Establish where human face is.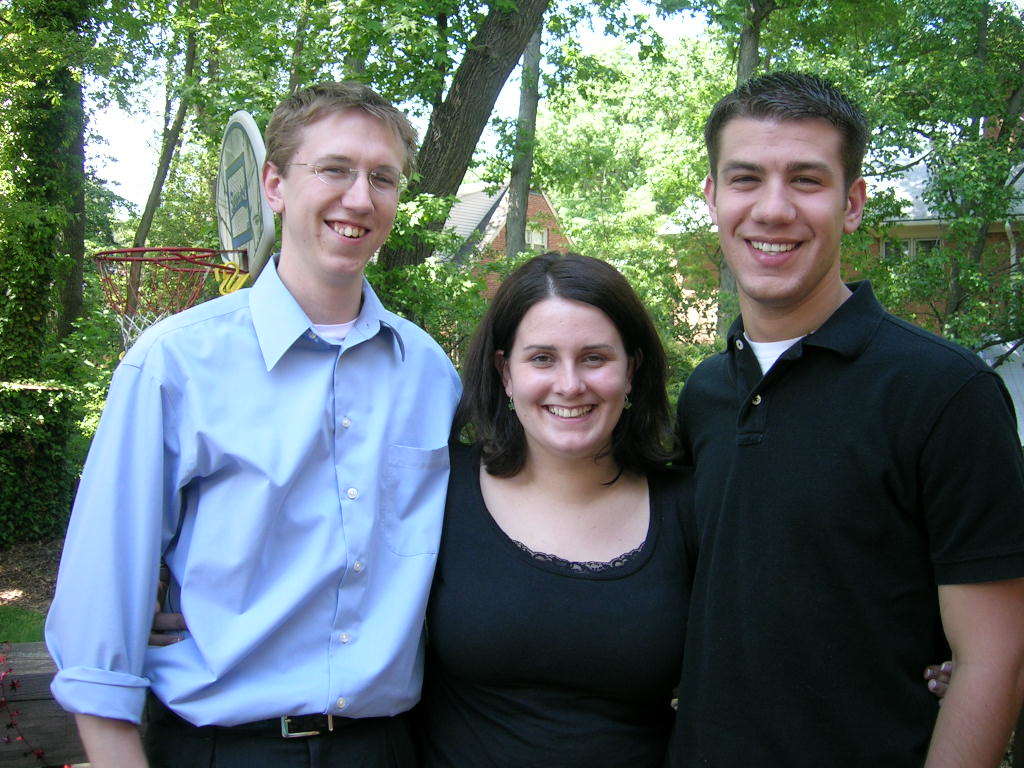
Established at bbox=(512, 299, 631, 447).
